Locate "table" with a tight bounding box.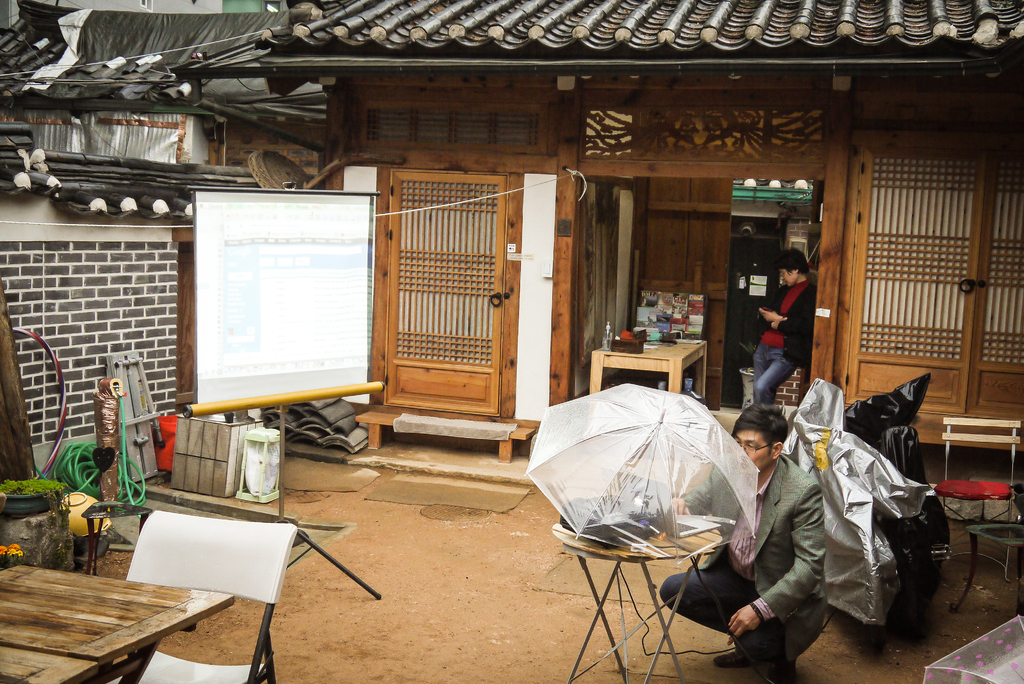
region(548, 530, 718, 683).
